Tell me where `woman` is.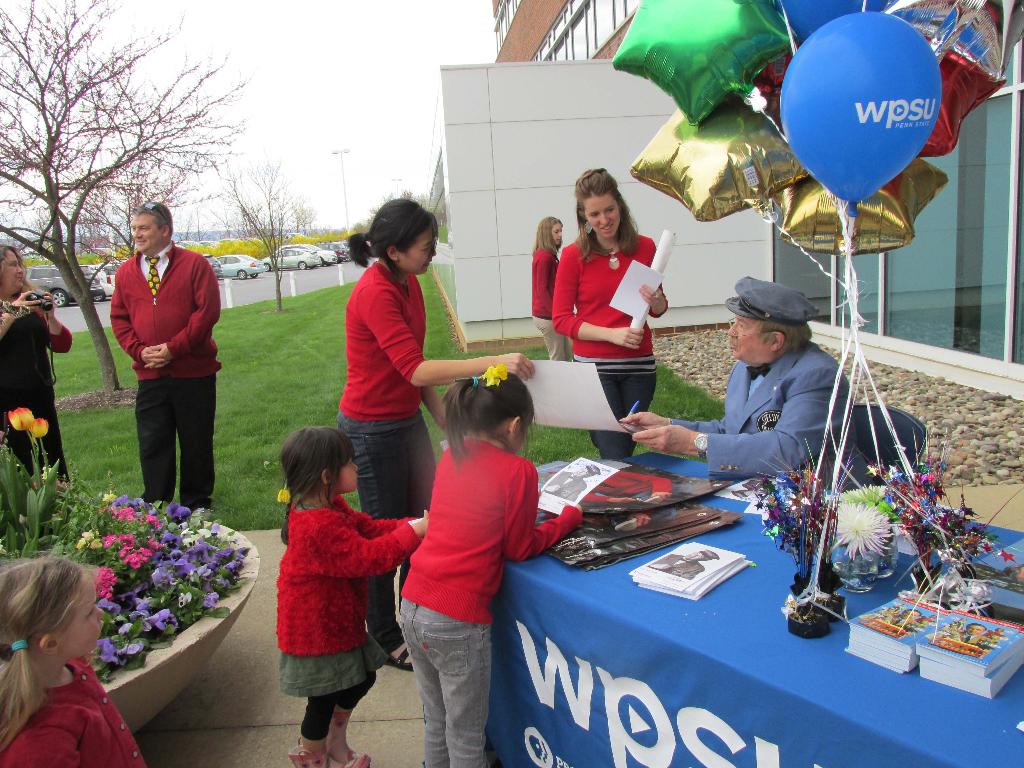
`woman` is at rect(530, 216, 582, 360).
